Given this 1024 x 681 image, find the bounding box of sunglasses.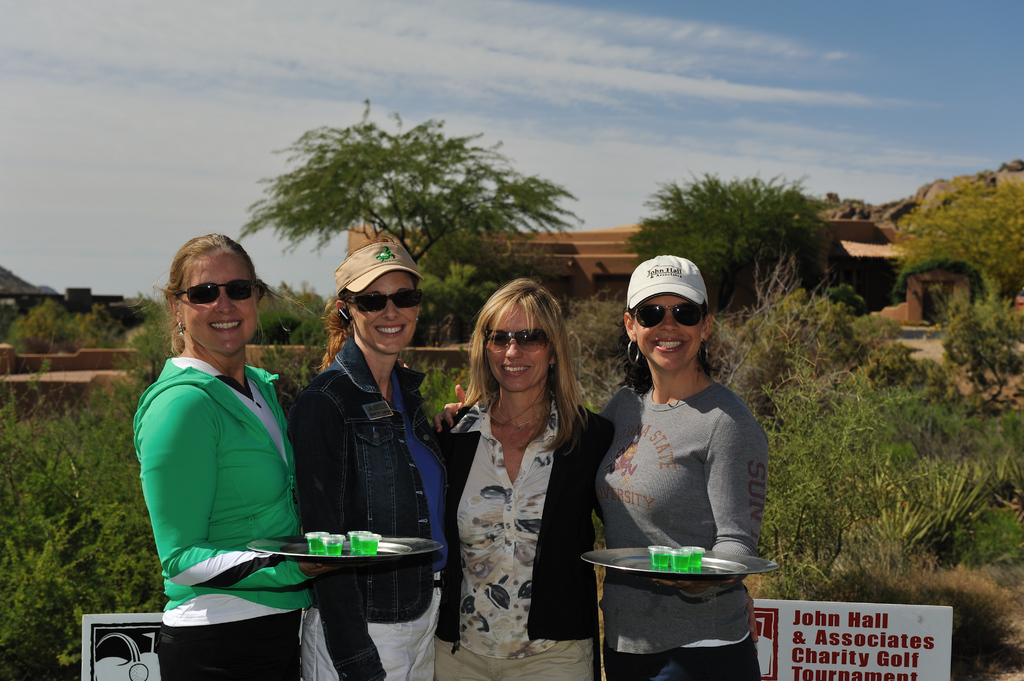
<region>349, 291, 426, 310</region>.
